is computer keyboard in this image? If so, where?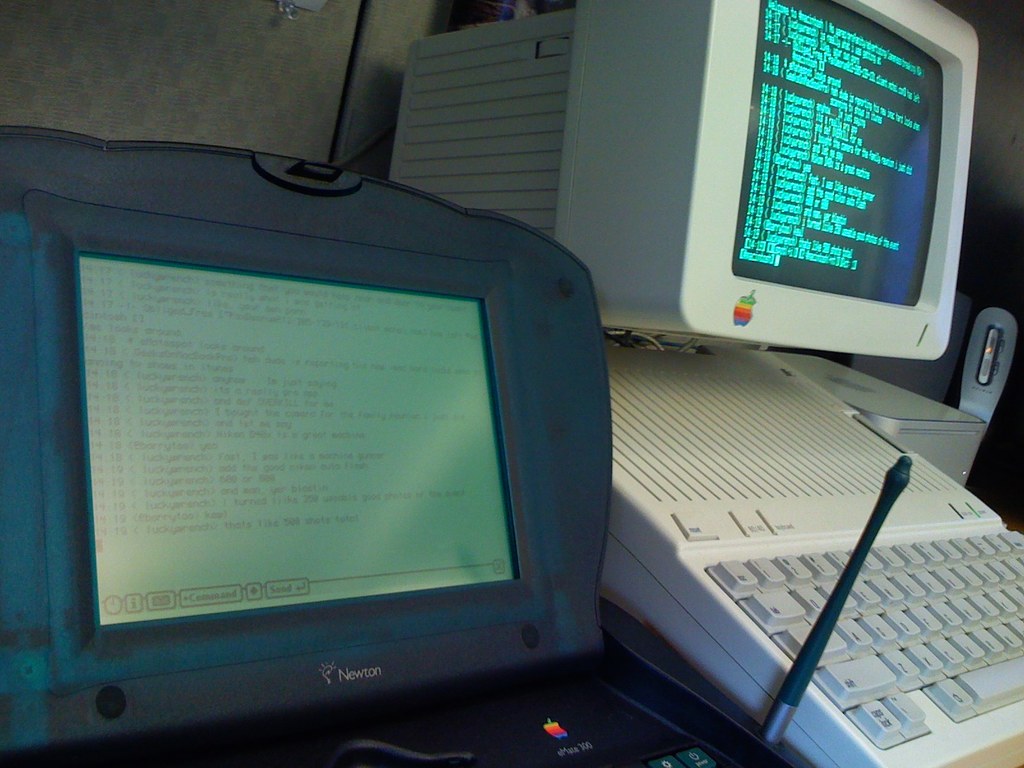
Yes, at [left=701, top=527, right=1023, bottom=753].
